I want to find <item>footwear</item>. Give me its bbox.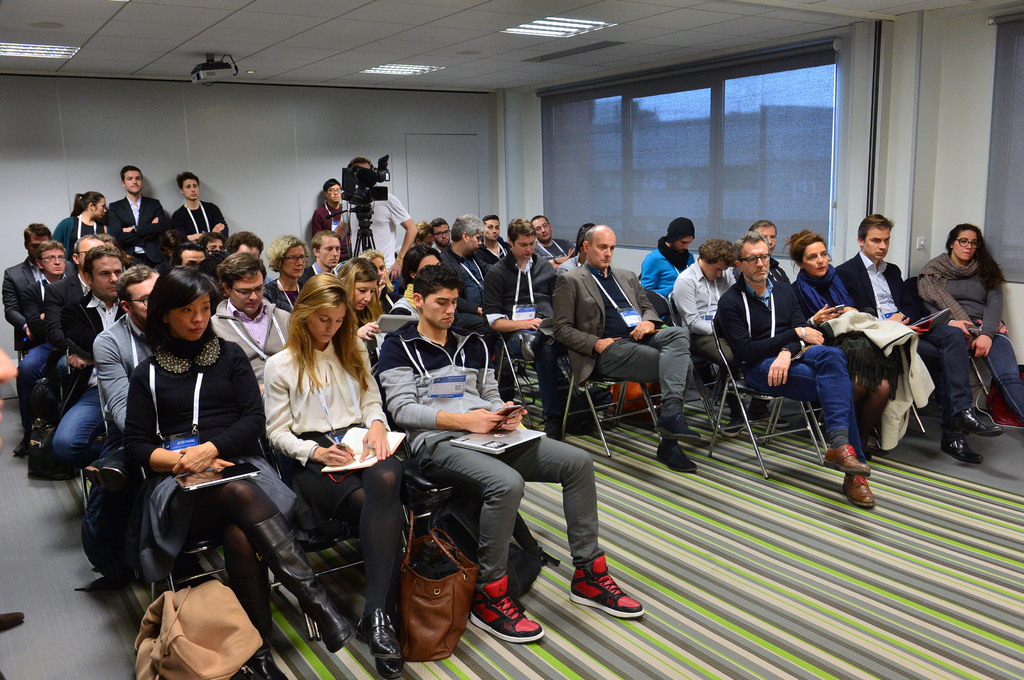
bbox=(862, 417, 883, 461).
